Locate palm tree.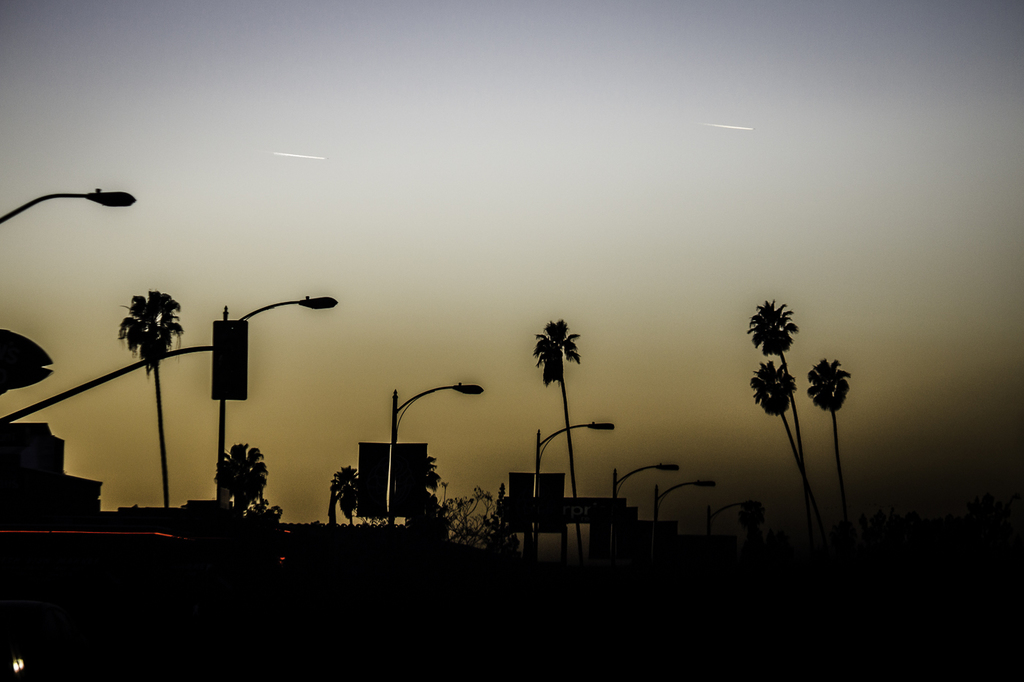
Bounding box: [121, 290, 187, 514].
